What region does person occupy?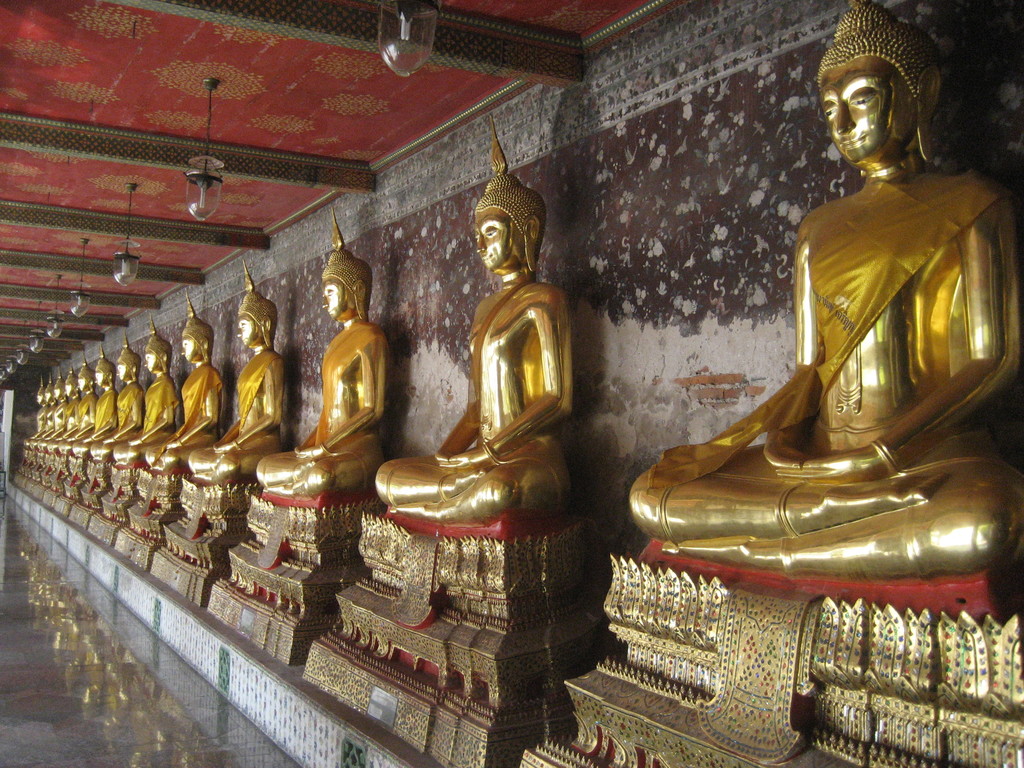
detection(148, 301, 222, 472).
